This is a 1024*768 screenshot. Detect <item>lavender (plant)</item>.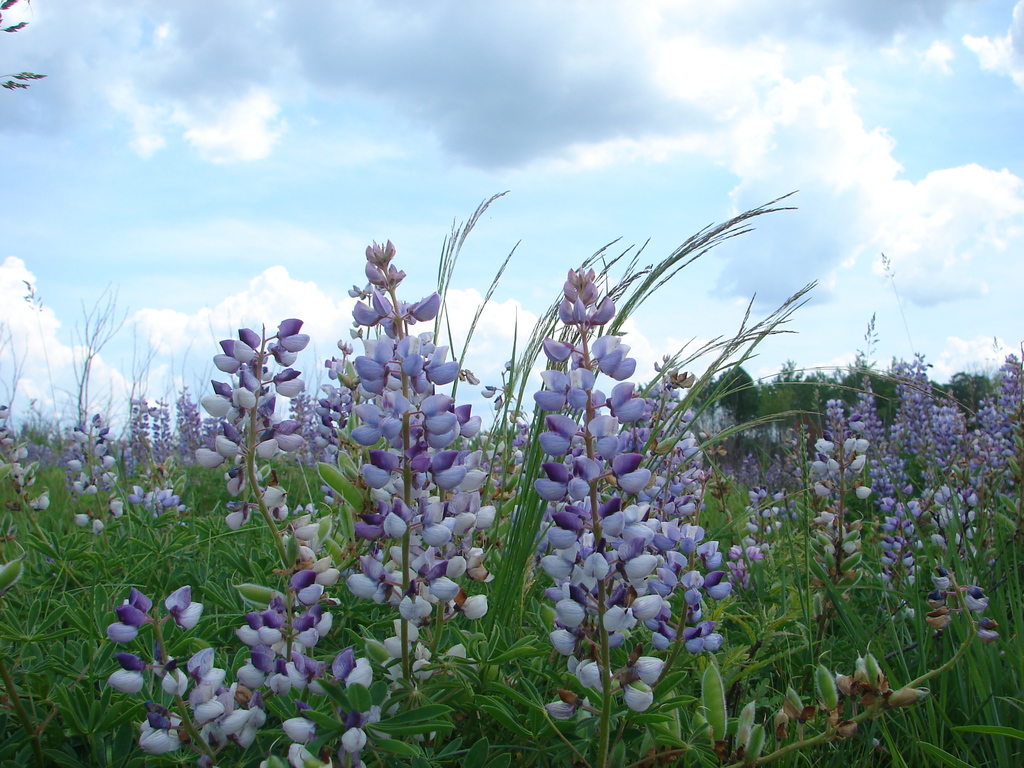
left=648, top=378, right=721, bottom=670.
